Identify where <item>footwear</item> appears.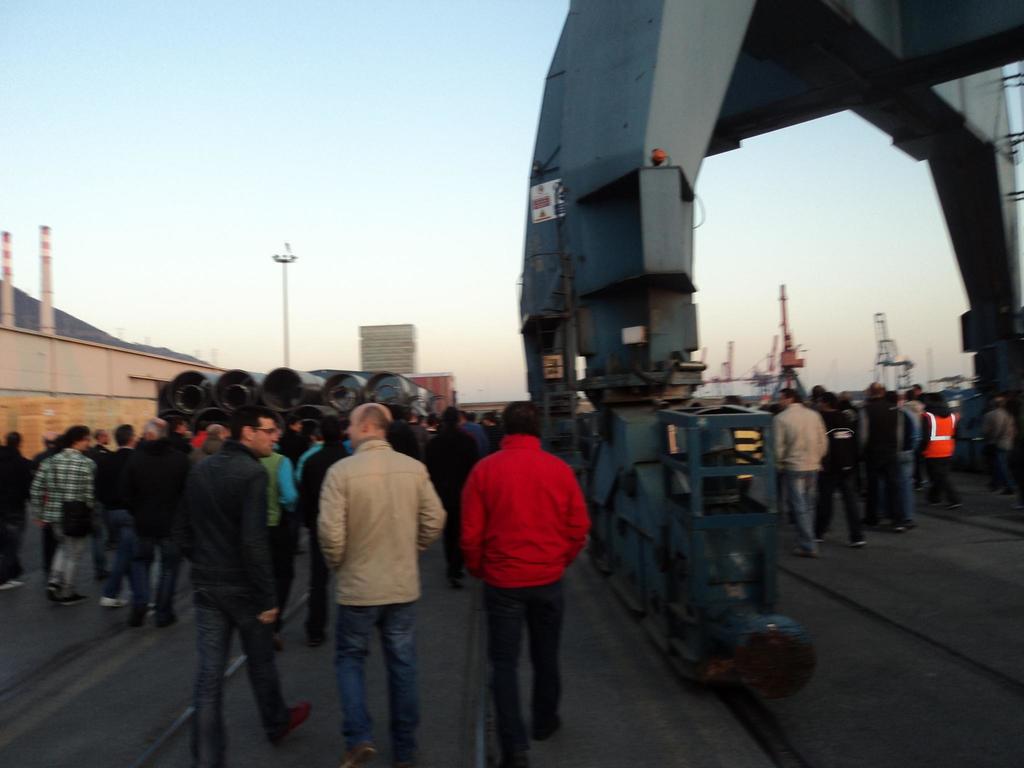
Appears at {"left": 339, "top": 742, "right": 375, "bottom": 767}.
